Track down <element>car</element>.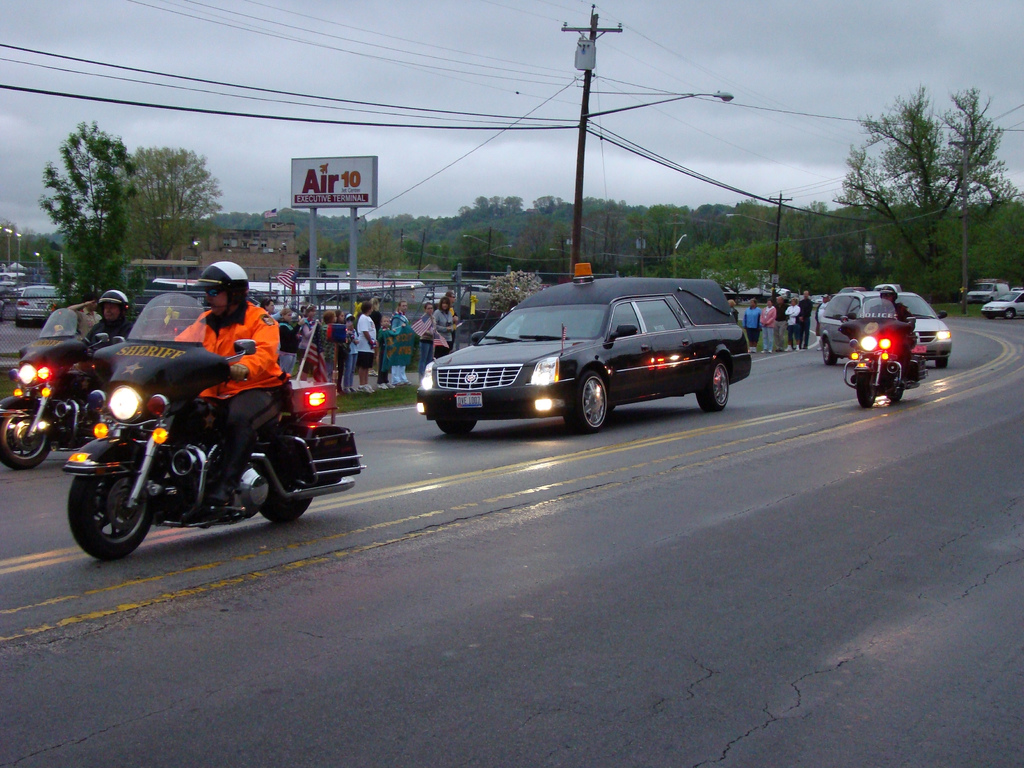
Tracked to crop(820, 292, 952, 369).
